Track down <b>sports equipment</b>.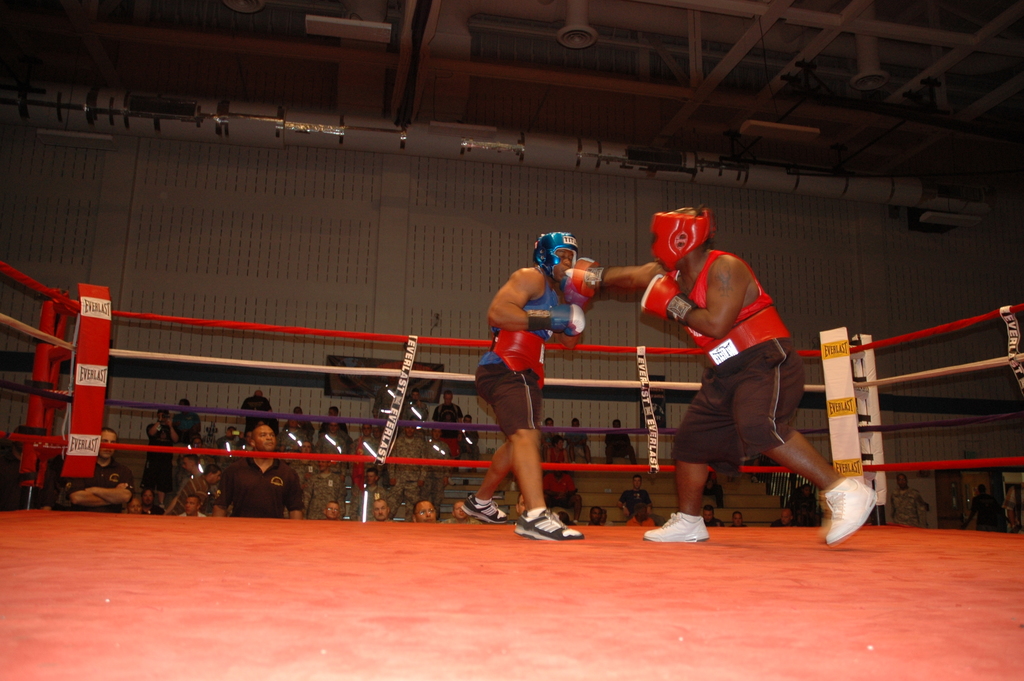
Tracked to bbox(527, 306, 586, 338).
